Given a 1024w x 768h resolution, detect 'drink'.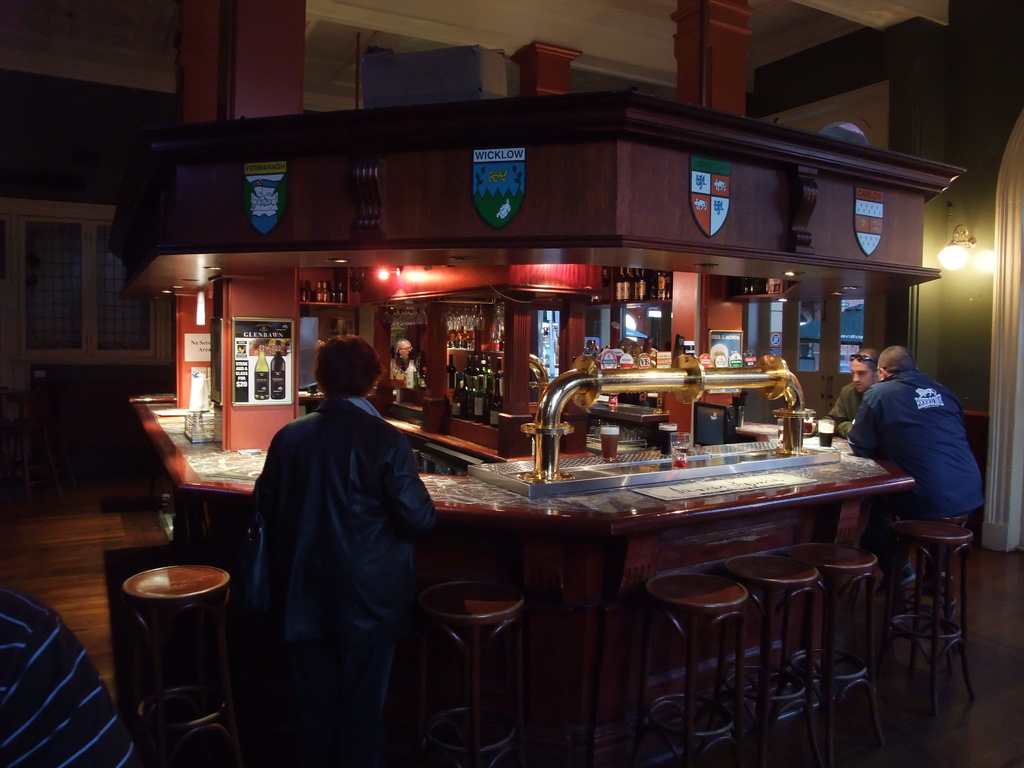
659/428/677/456.
